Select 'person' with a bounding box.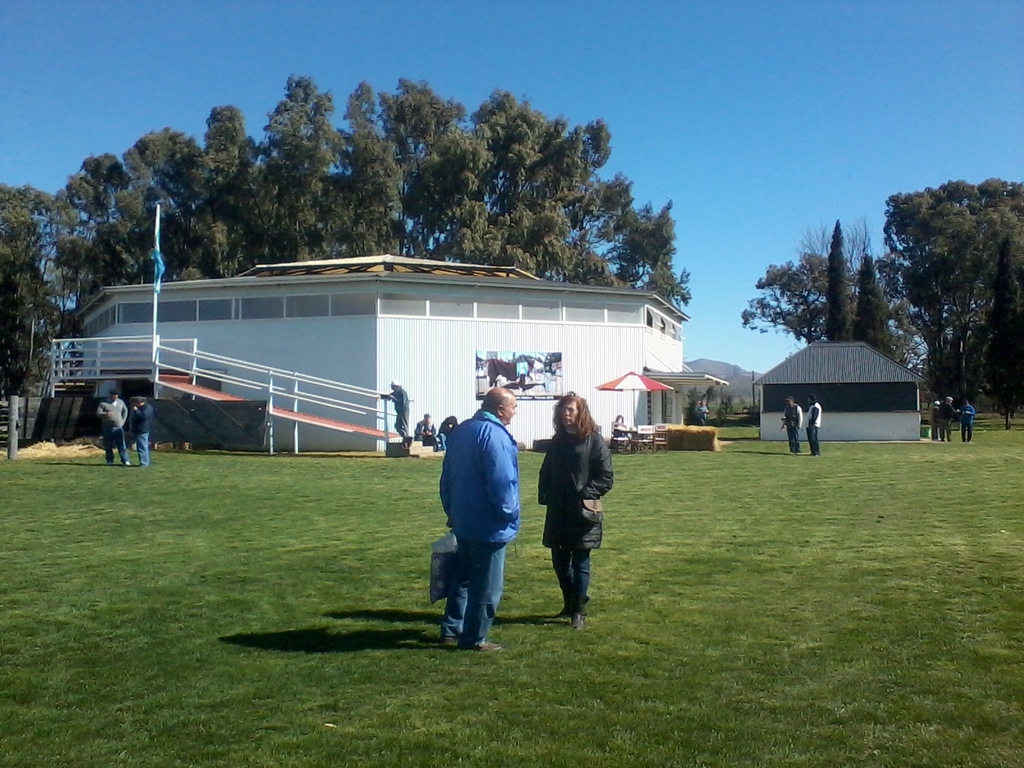
x1=97, y1=387, x2=129, y2=466.
